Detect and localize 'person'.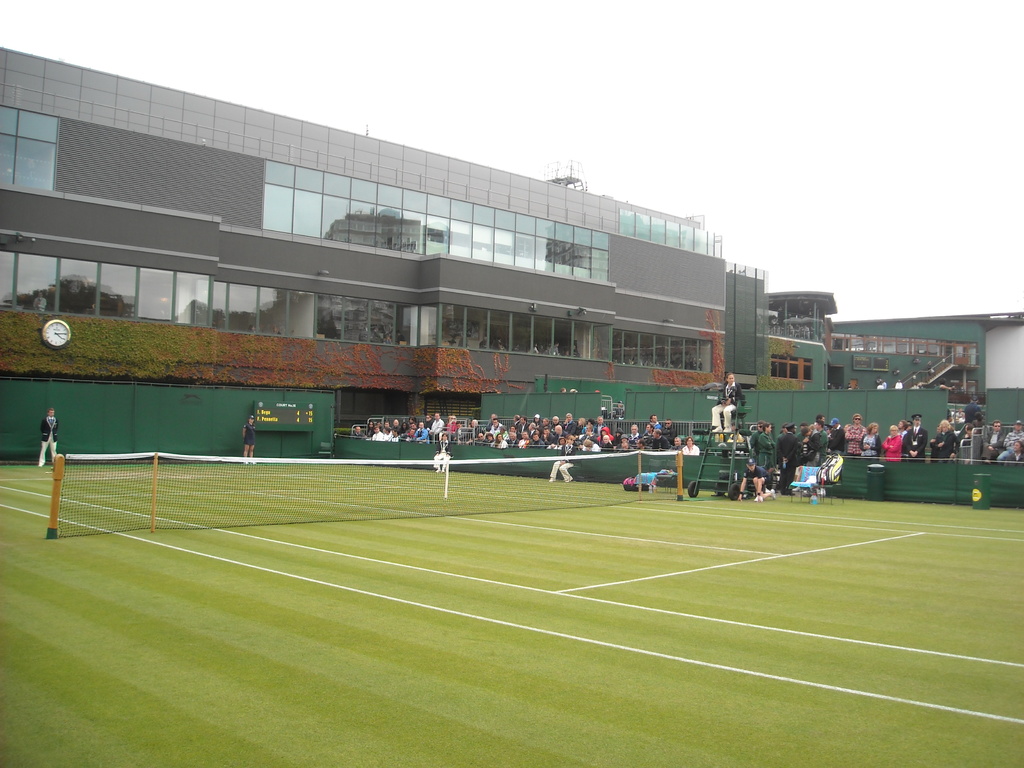
Localized at l=239, t=417, r=259, b=467.
